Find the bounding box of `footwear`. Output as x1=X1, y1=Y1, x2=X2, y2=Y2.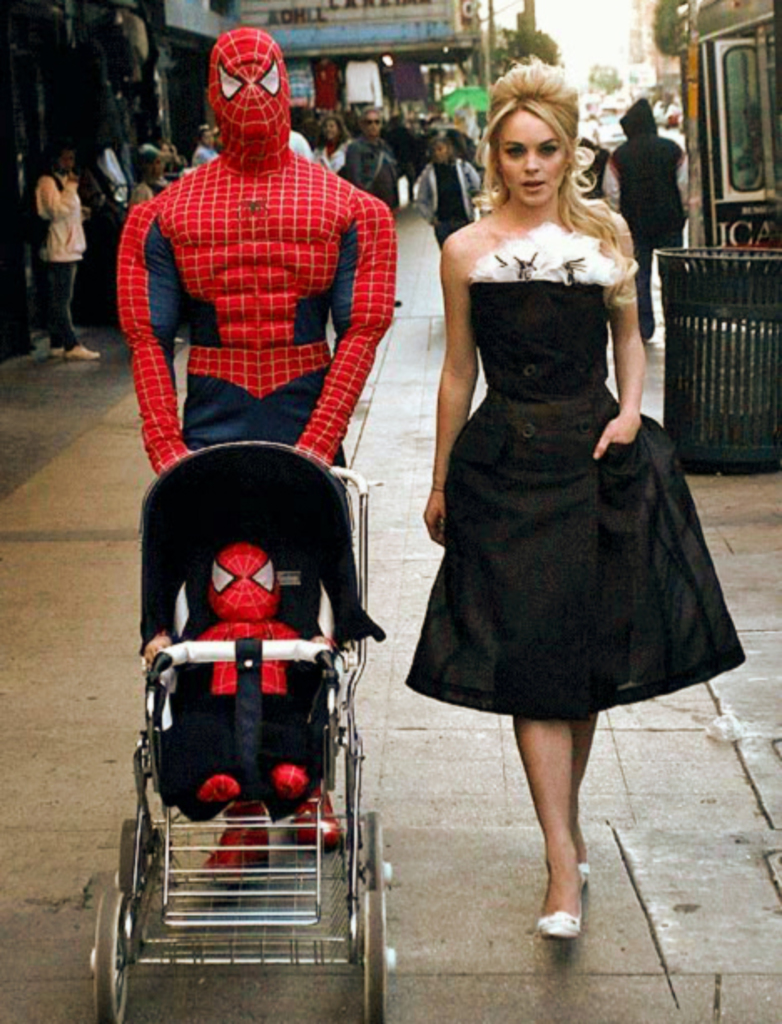
x1=48, y1=346, x2=69, y2=356.
